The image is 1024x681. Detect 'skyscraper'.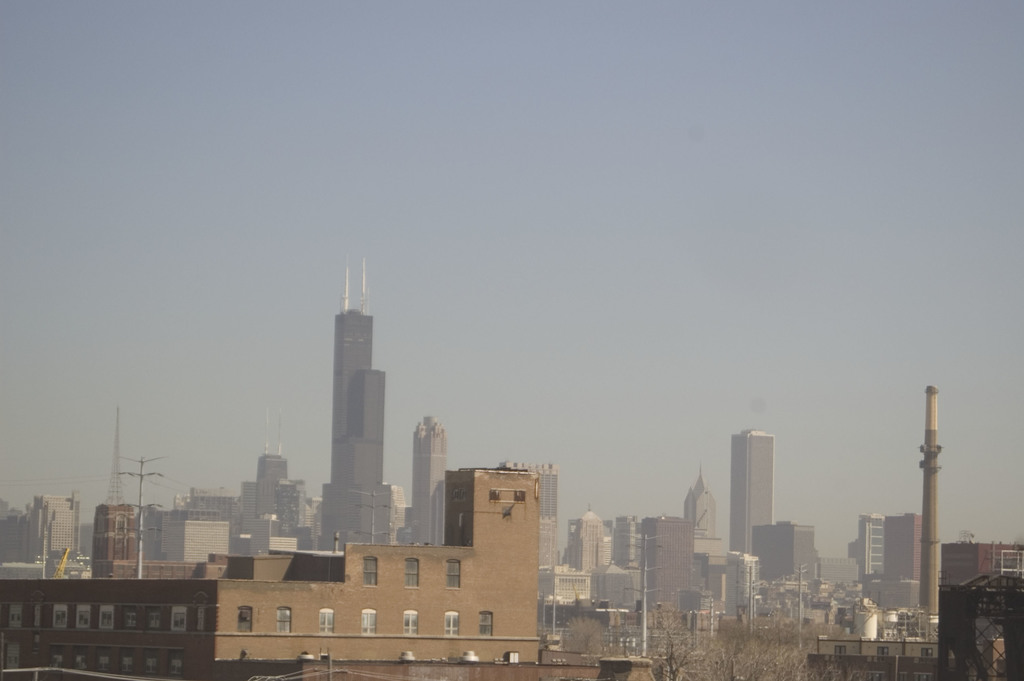
Detection: 731/421/785/568.
